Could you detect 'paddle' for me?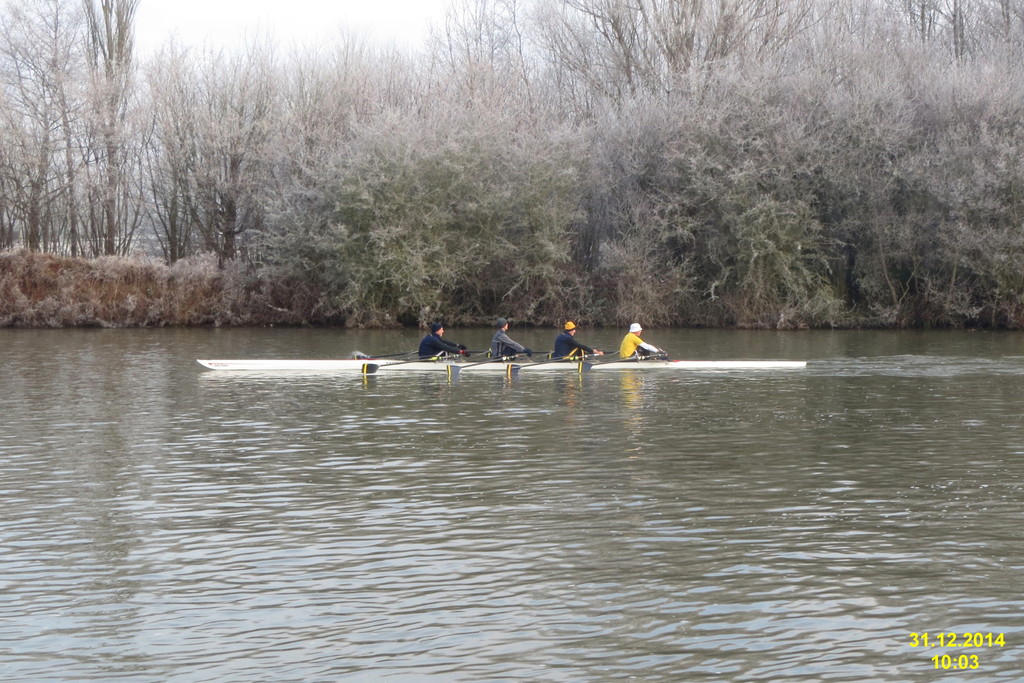
Detection result: 577,352,664,368.
